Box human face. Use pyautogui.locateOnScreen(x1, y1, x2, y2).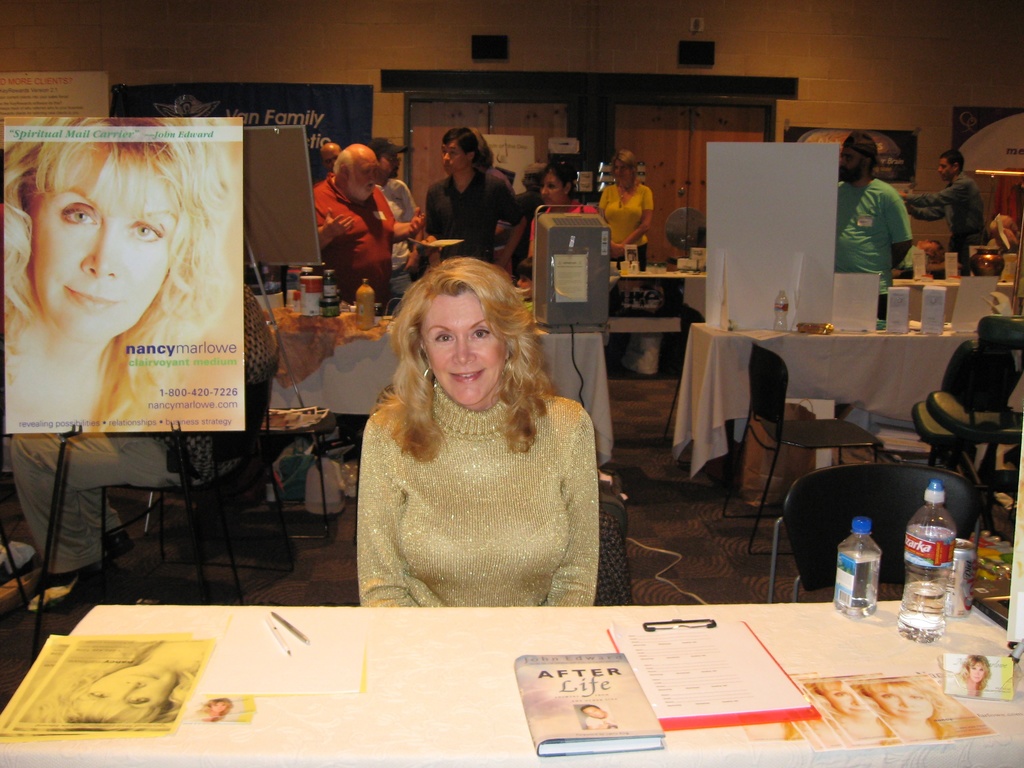
pyautogui.locateOnScreen(934, 158, 948, 178).
